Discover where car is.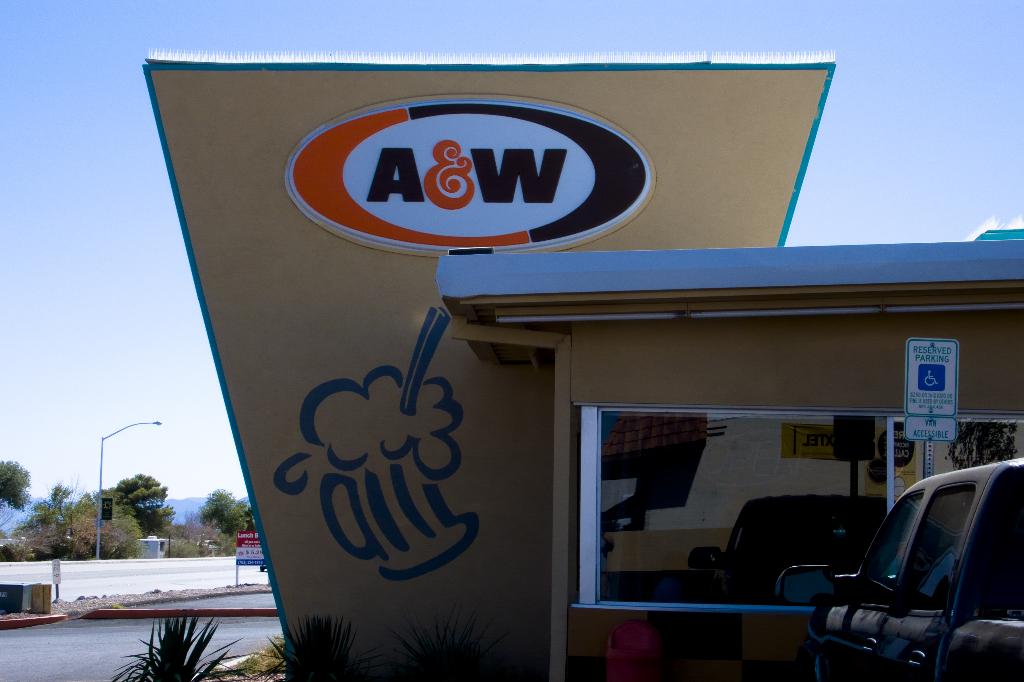
Discovered at 774:460:1023:681.
